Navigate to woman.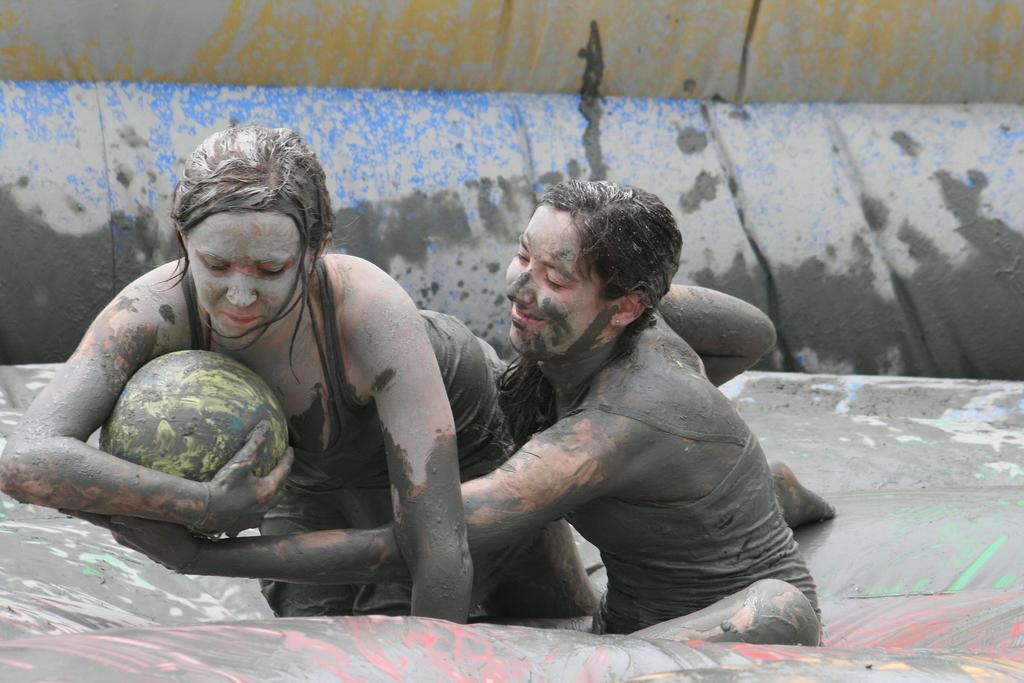
Navigation target: {"left": 0, "top": 130, "right": 835, "bottom": 625}.
